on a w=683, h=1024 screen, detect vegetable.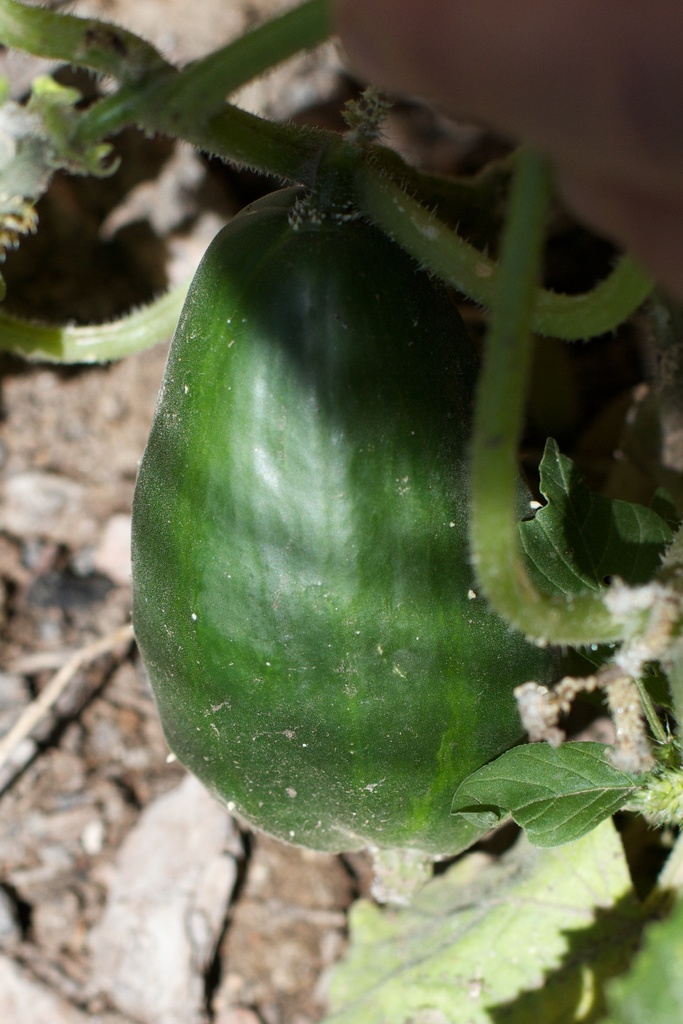
(x1=129, y1=100, x2=528, y2=926).
